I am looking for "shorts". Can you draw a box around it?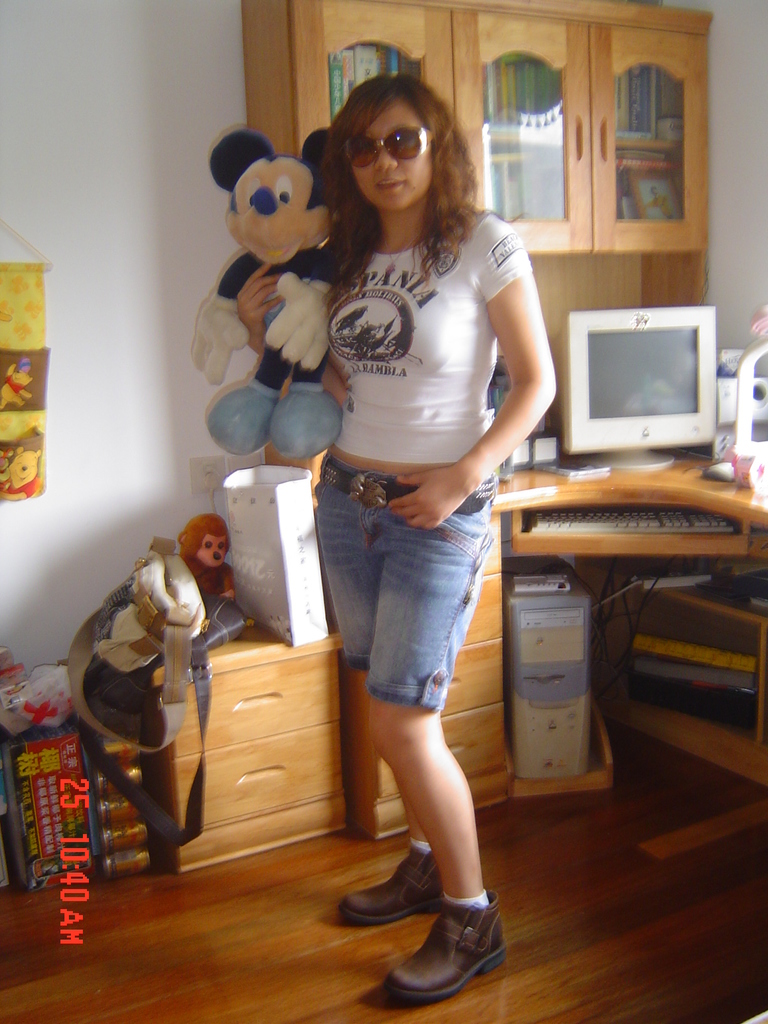
Sure, the bounding box is bbox(326, 515, 500, 723).
